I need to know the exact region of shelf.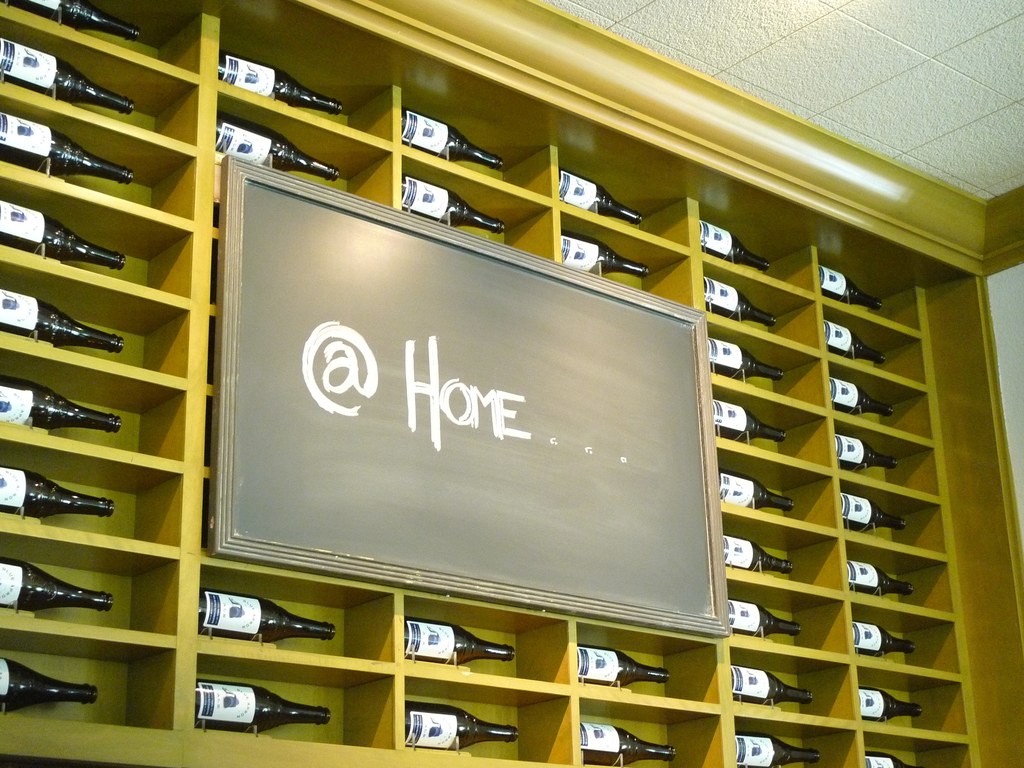
Region: Rect(848, 538, 961, 632).
